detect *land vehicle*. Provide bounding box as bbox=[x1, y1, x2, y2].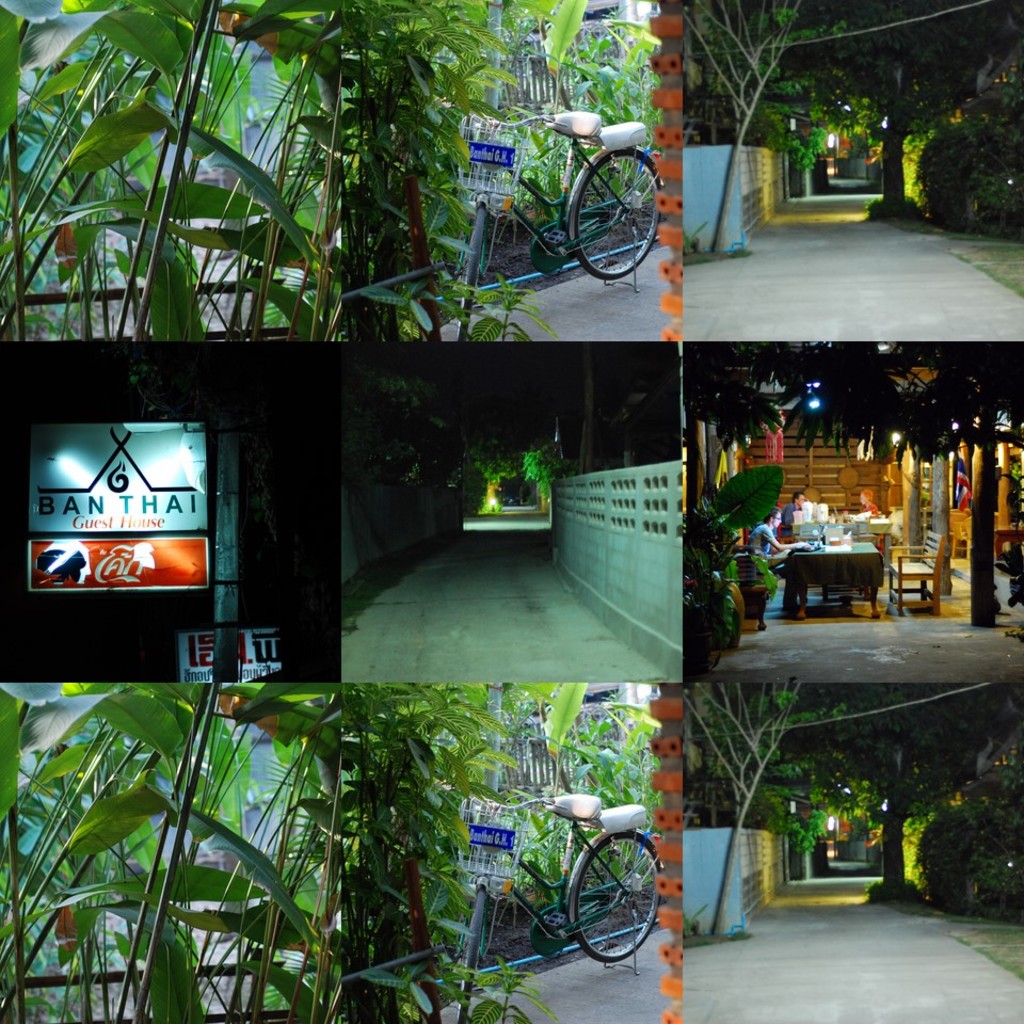
bbox=[451, 107, 661, 333].
